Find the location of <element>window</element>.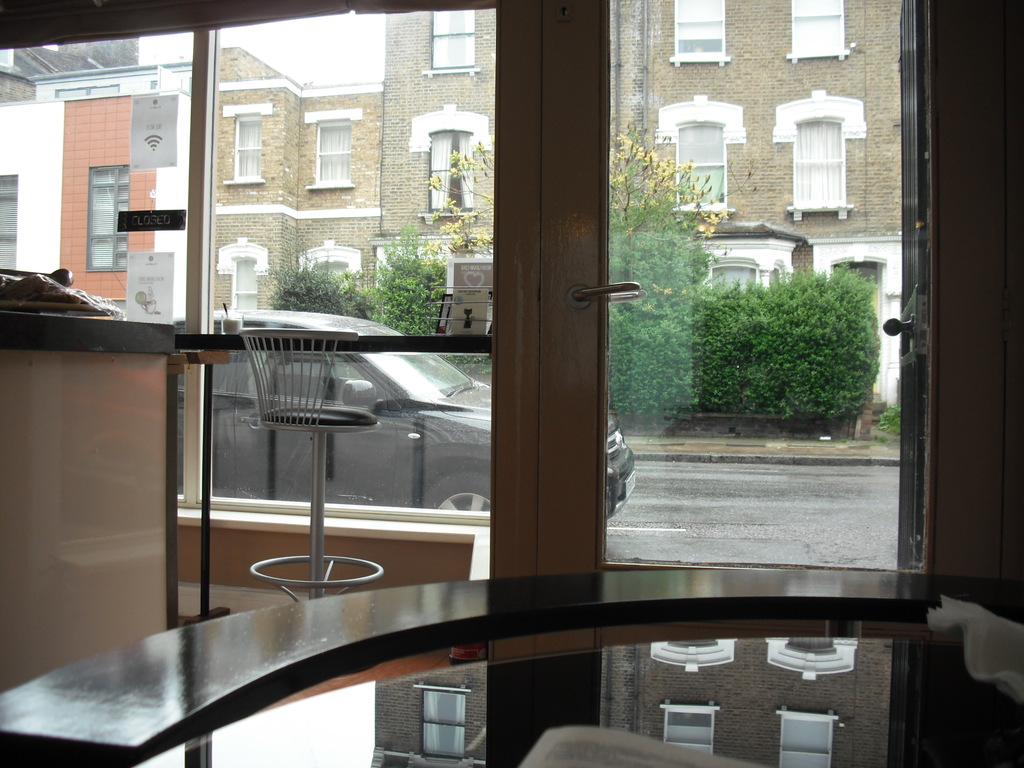
Location: <box>427,3,469,71</box>.
